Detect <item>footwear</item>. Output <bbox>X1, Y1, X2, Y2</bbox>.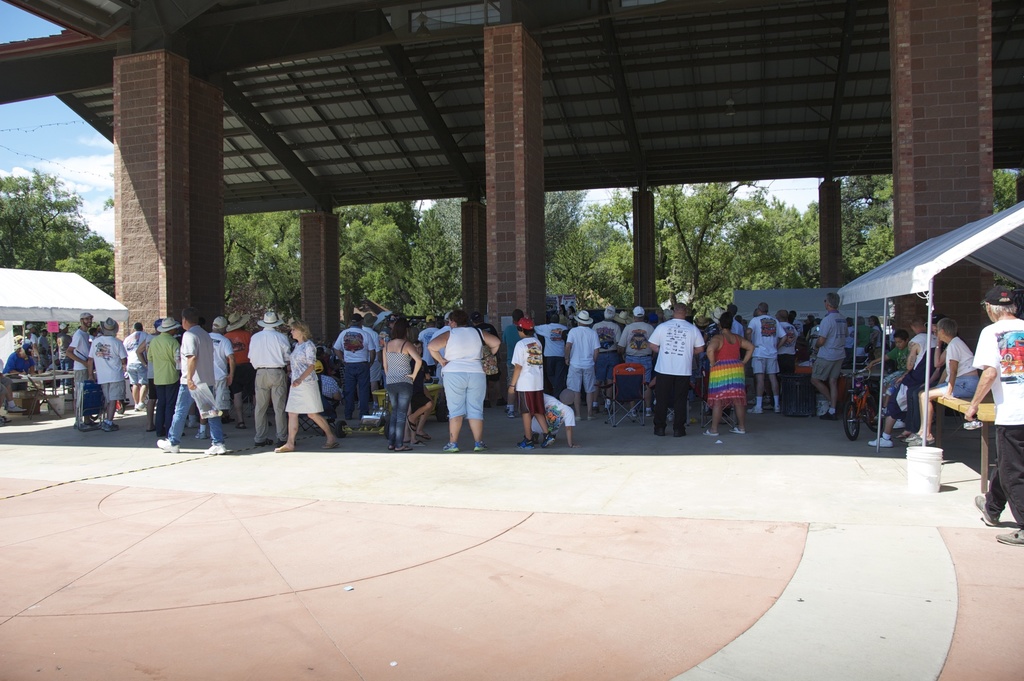
<bbox>476, 441, 488, 452</bbox>.
